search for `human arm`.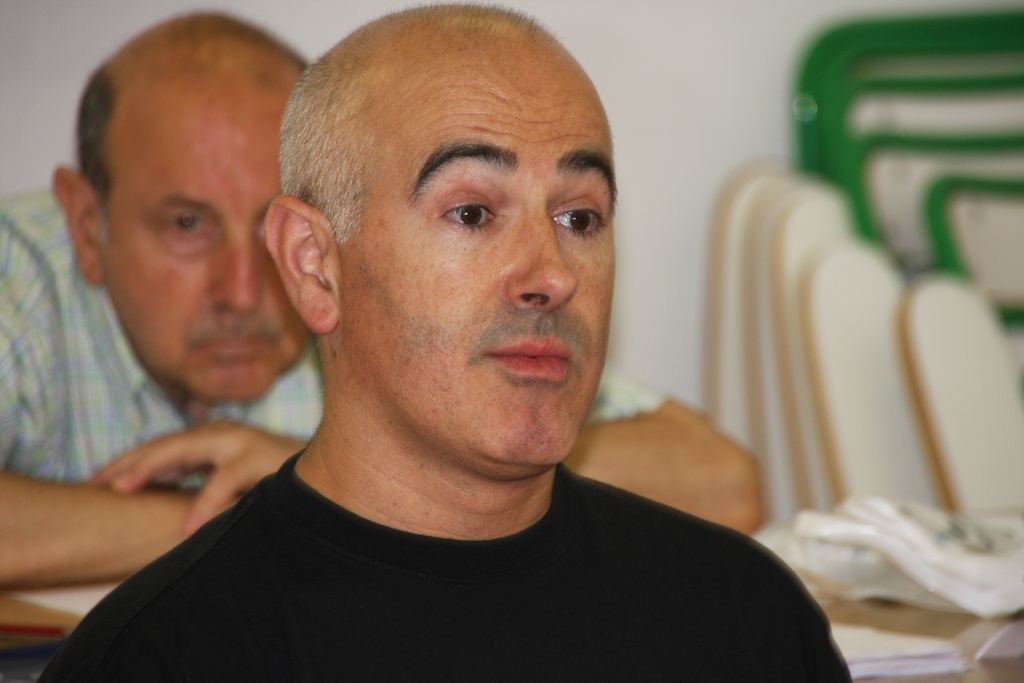
Found at (x1=12, y1=367, x2=311, y2=624).
